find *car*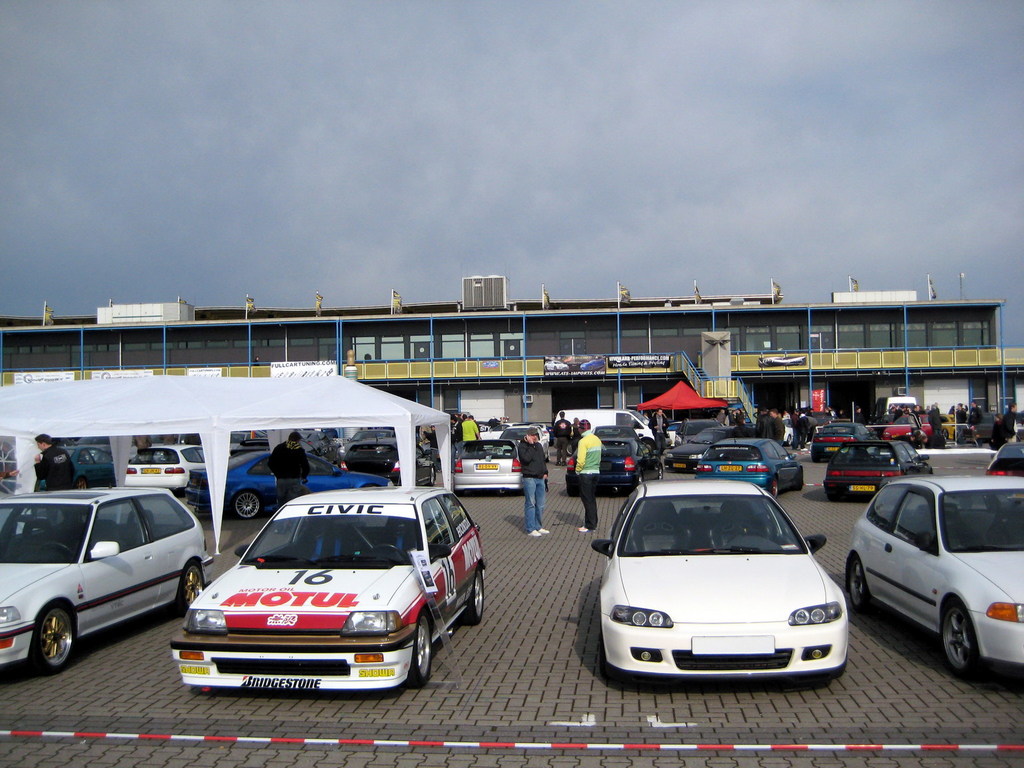
box(117, 438, 207, 485)
